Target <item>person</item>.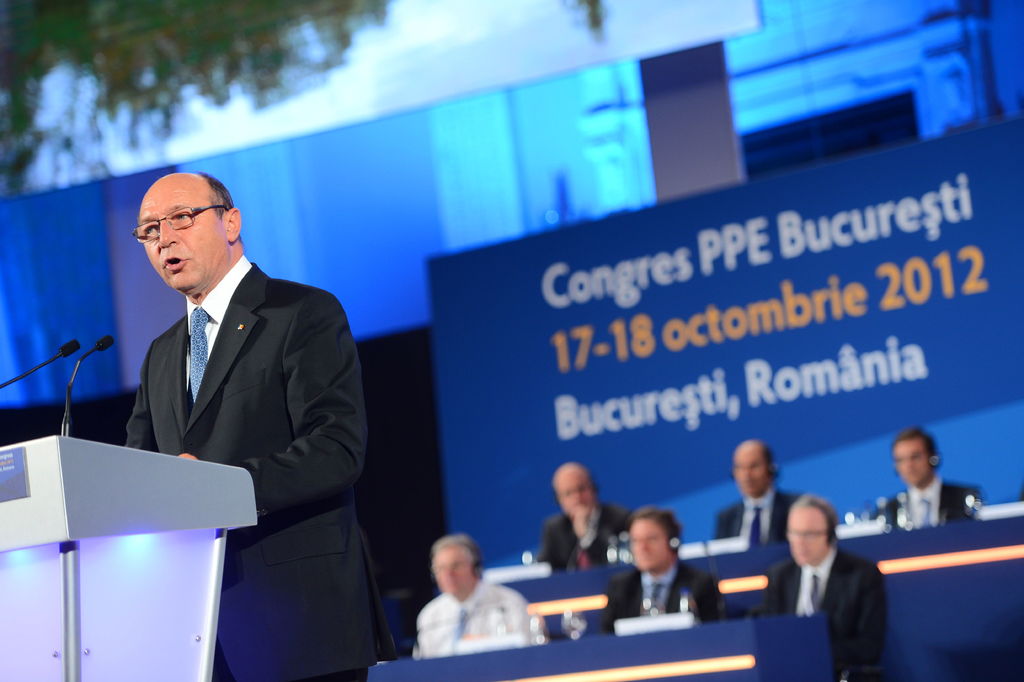
Target region: [553, 458, 636, 584].
